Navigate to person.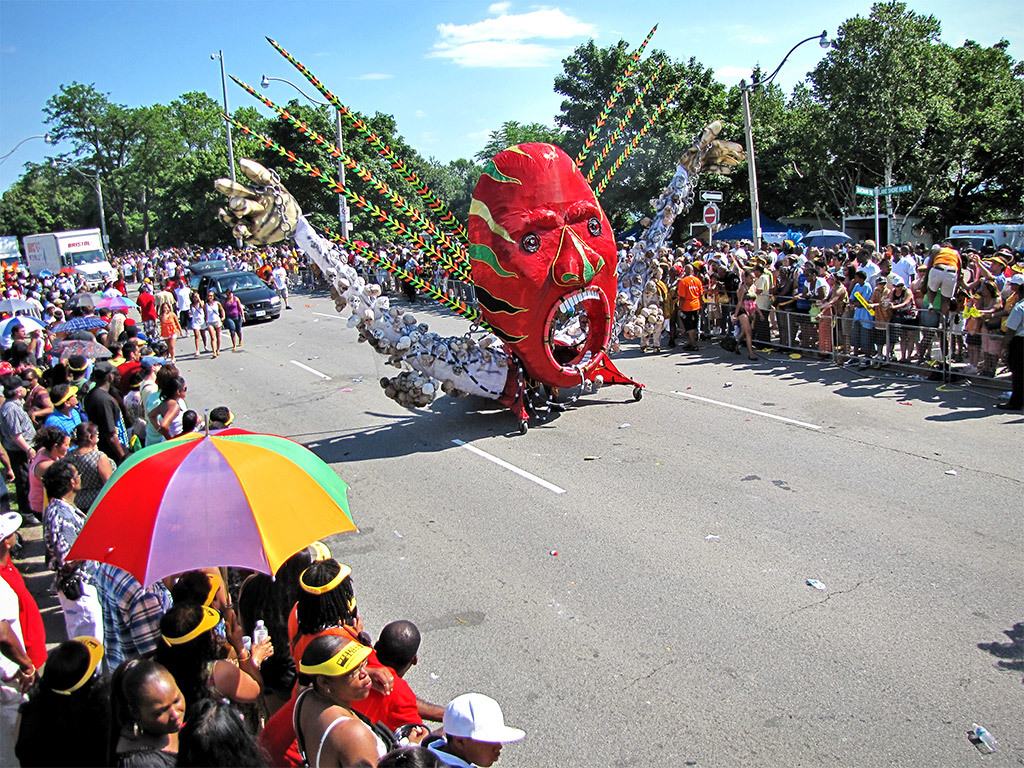
Navigation target: 160,284,179,305.
